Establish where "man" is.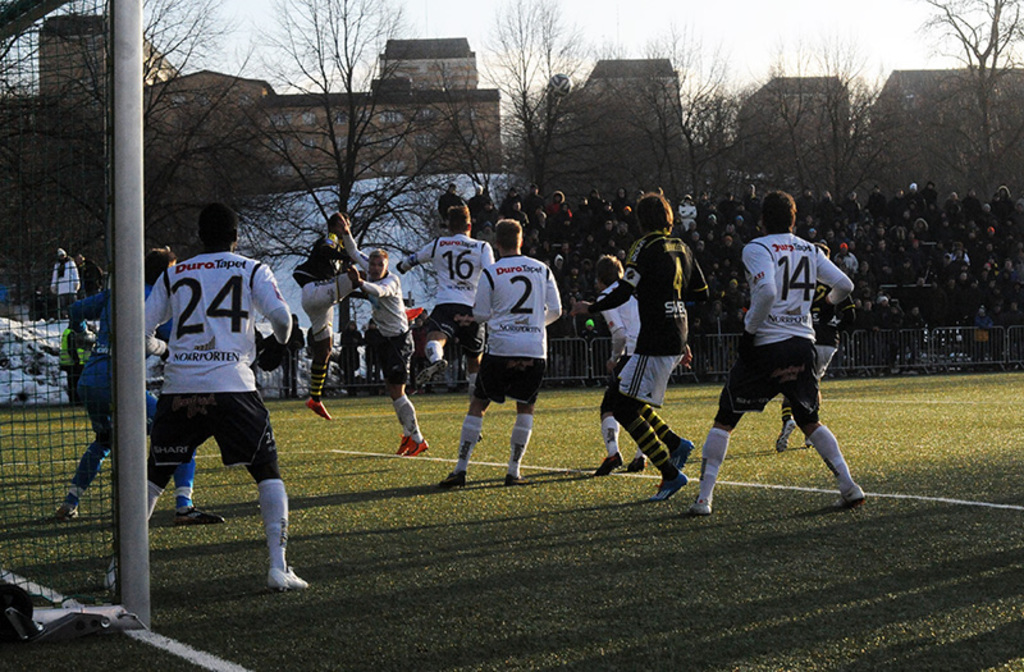
Established at <region>291, 211, 367, 416</region>.
